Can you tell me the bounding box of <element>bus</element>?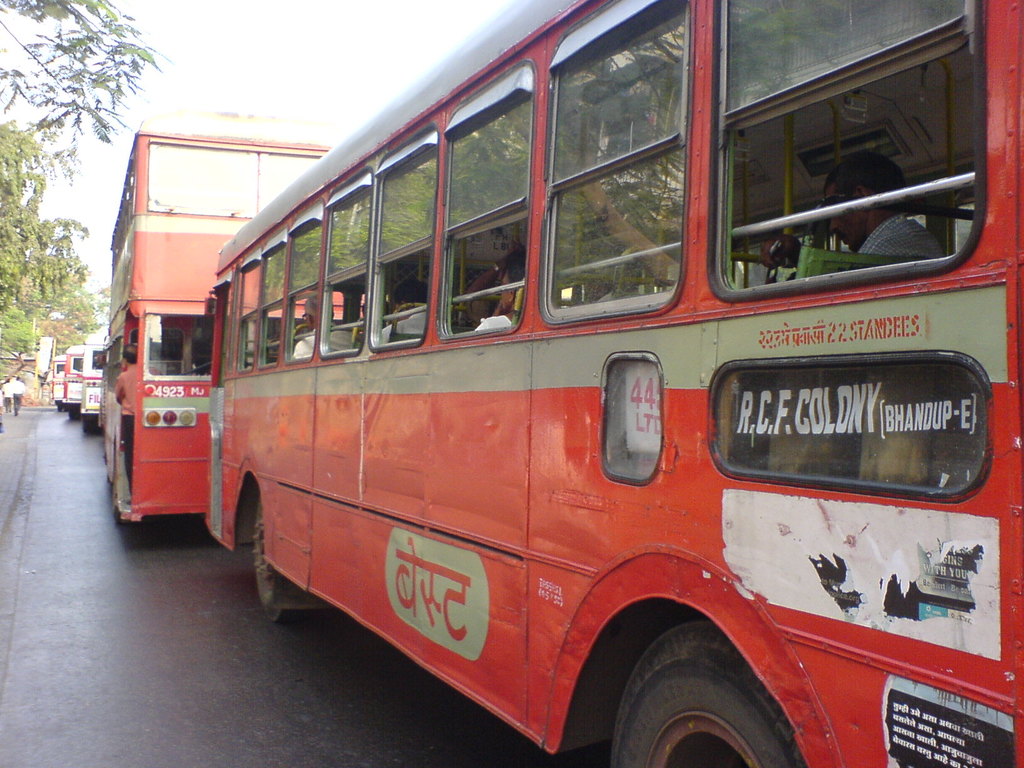
(x1=204, y1=0, x2=1023, y2=767).
